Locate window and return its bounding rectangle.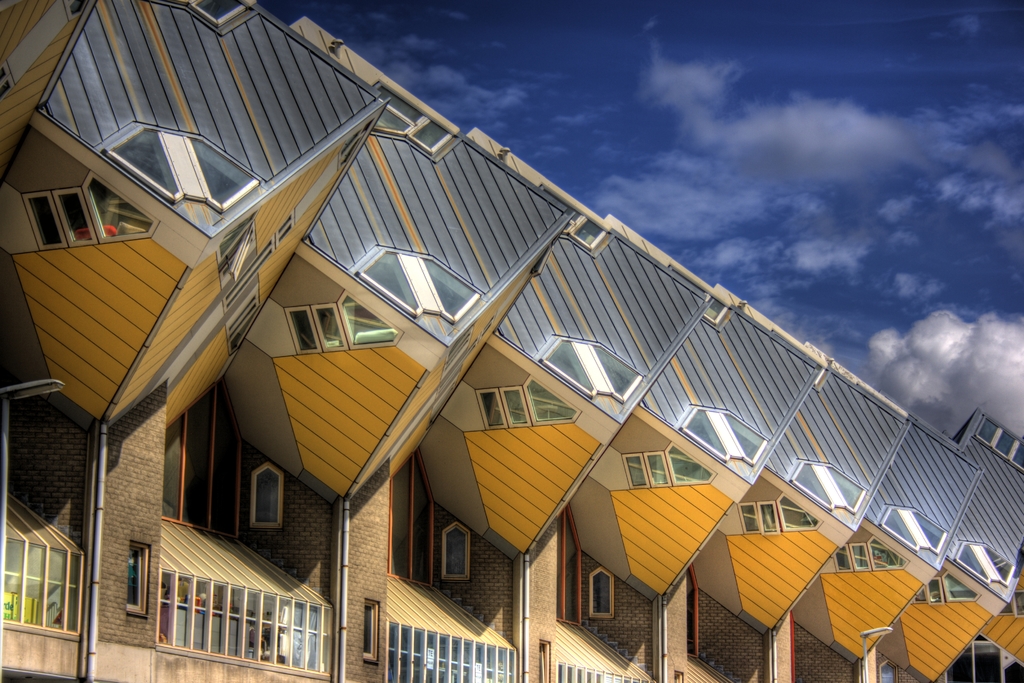
355/243/476/328.
